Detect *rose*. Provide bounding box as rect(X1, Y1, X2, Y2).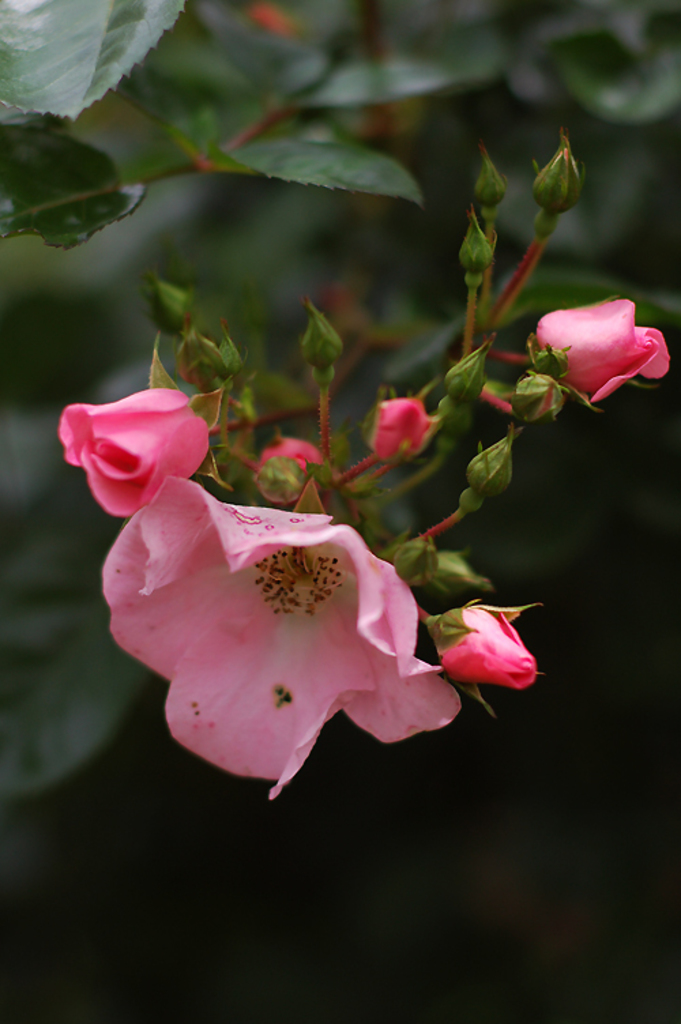
rect(425, 595, 542, 696).
